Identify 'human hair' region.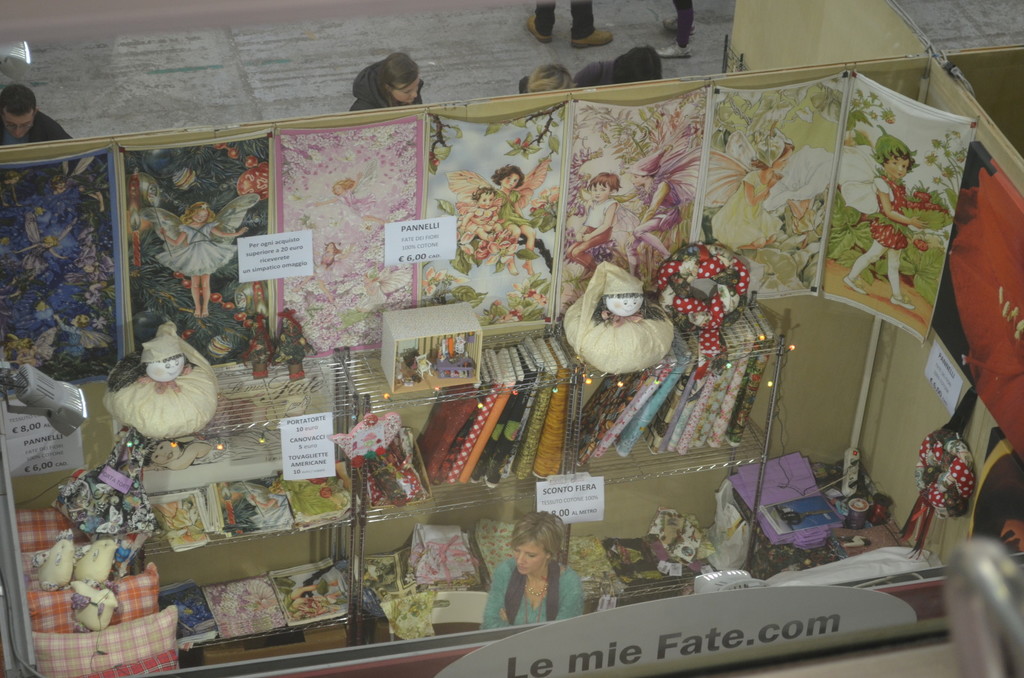
Region: [180, 200, 214, 223].
